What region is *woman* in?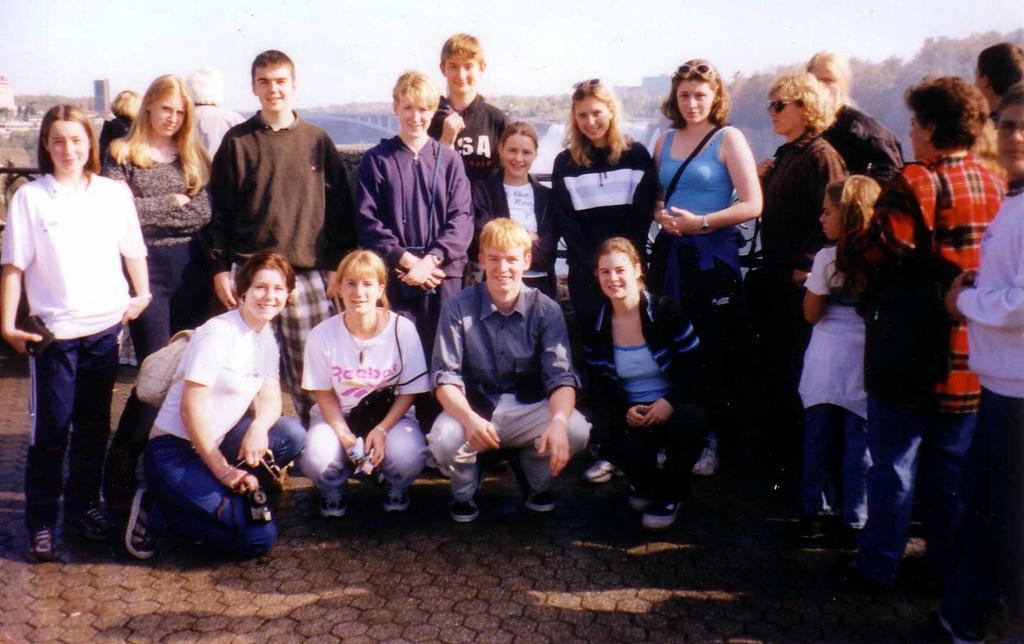
select_region(103, 74, 221, 364).
